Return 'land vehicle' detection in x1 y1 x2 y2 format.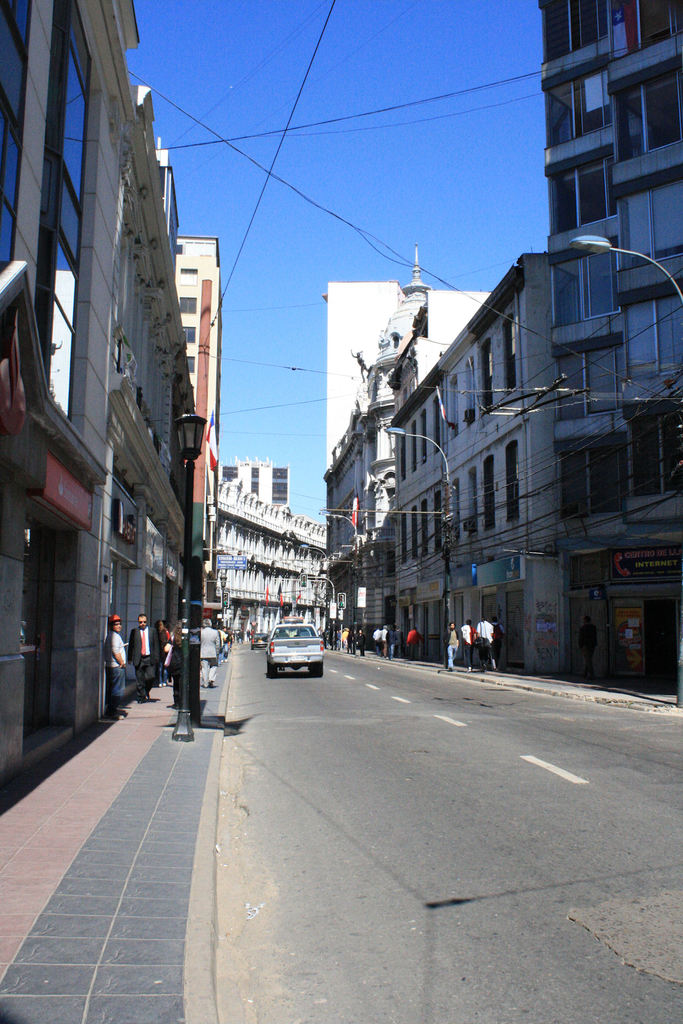
257 615 333 677.
